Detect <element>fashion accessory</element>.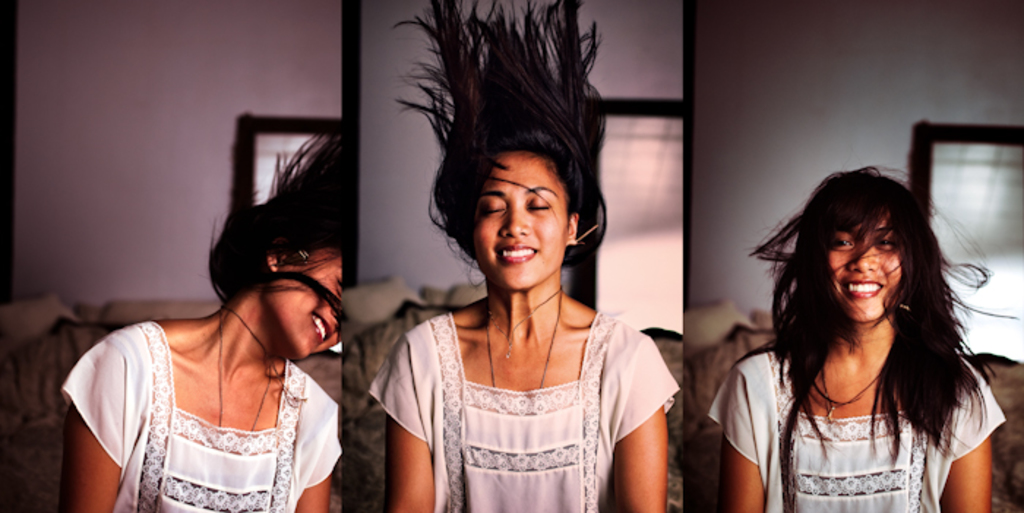
Detected at {"x1": 211, "y1": 307, "x2": 284, "y2": 434}.
